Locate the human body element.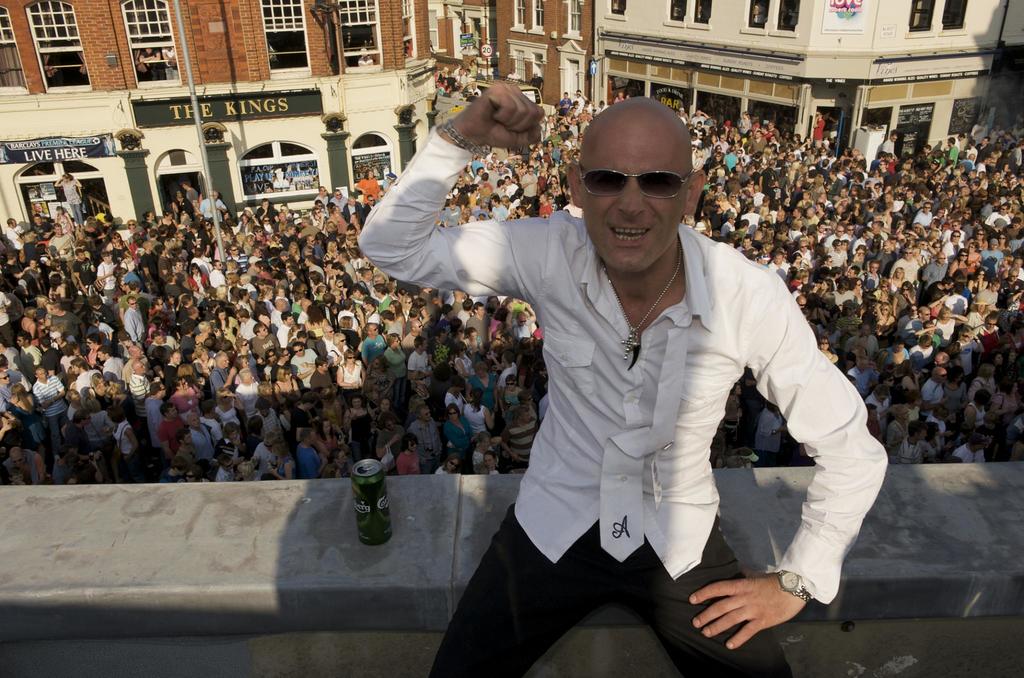
Element bbox: crop(732, 234, 744, 241).
